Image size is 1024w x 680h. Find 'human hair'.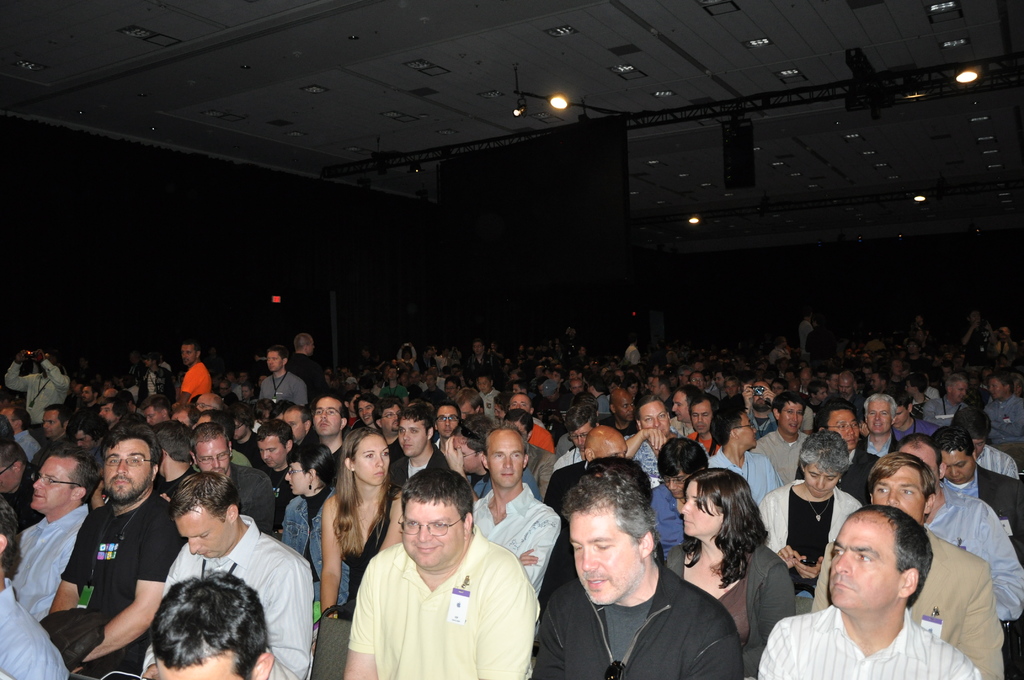
bbox=(303, 396, 352, 443).
